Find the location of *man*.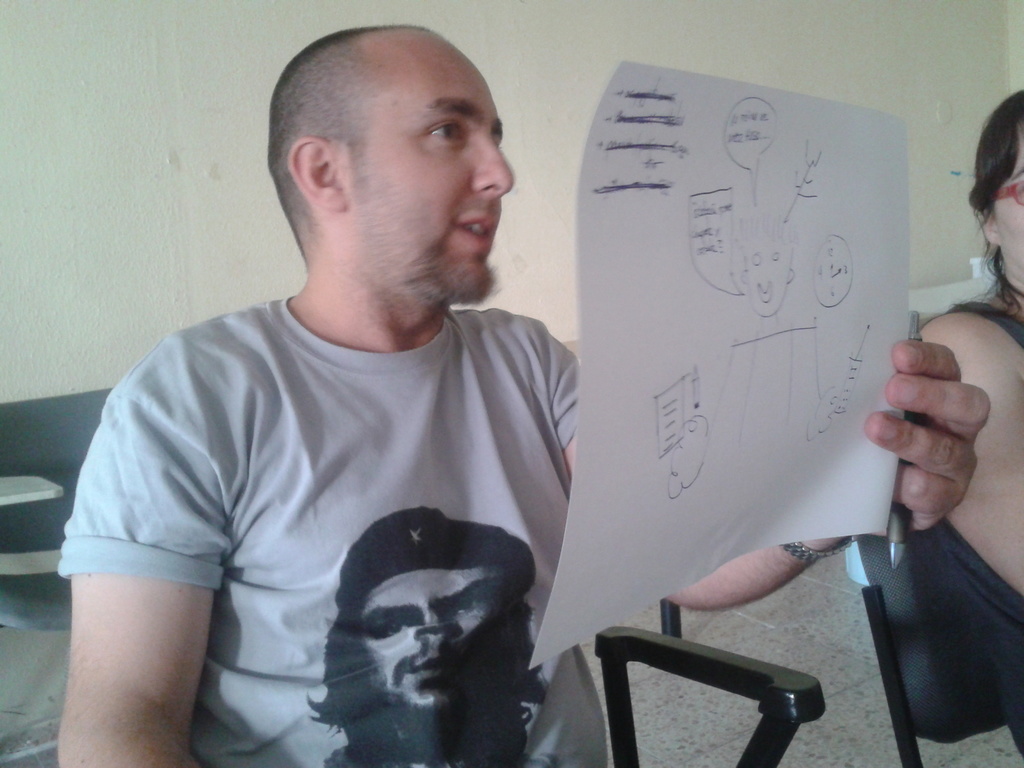
Location: (left=300, top=500, right=552, bottom=767).
